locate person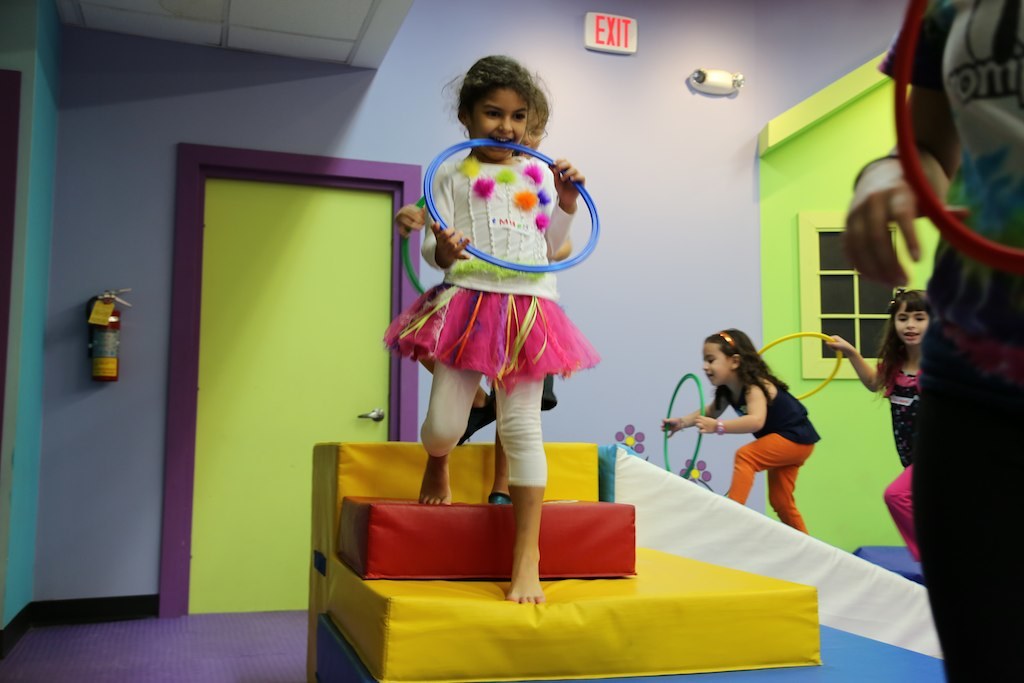
<box>843,0,1023,682</box>
